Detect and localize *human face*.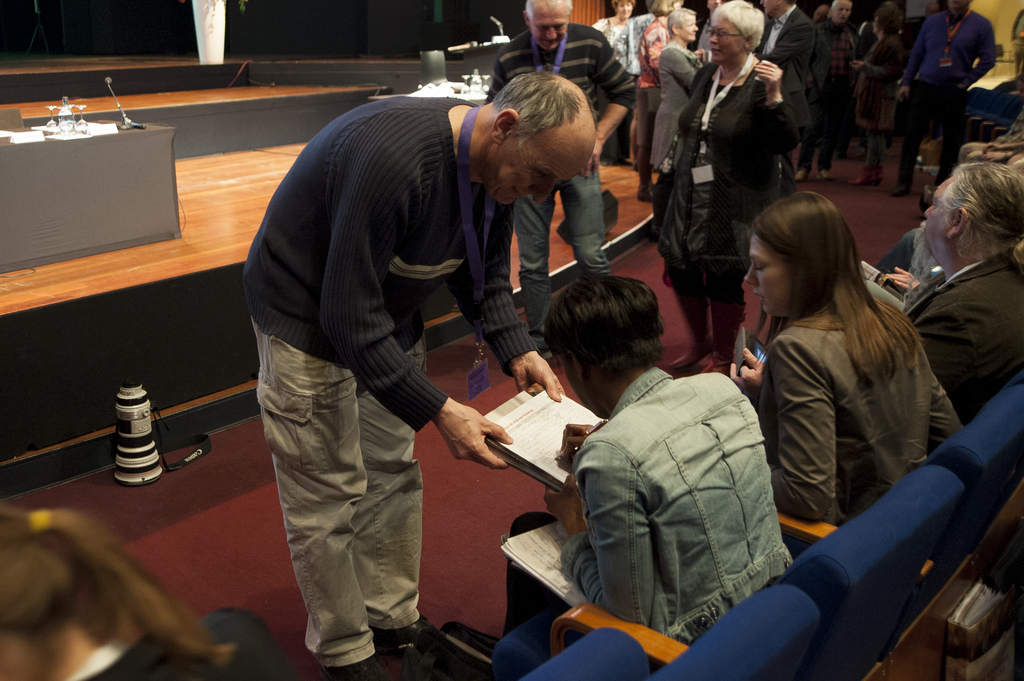
Localized at <bbox>748, 241, 785, 308</bbox>.
